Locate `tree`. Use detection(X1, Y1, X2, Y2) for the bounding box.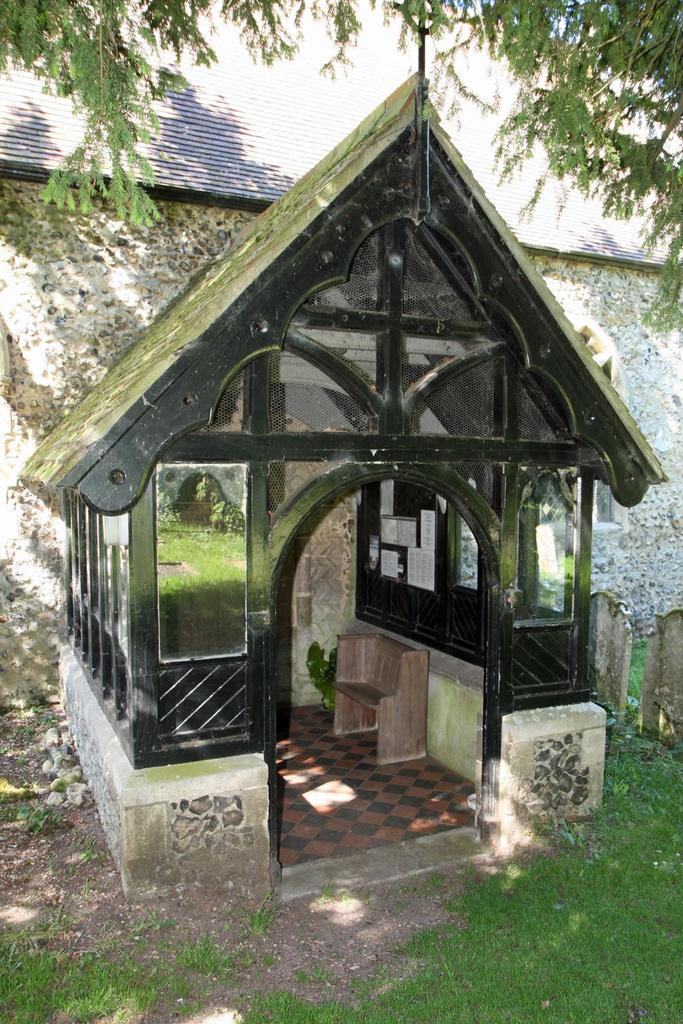
detection(0, 0, 682, 349).
